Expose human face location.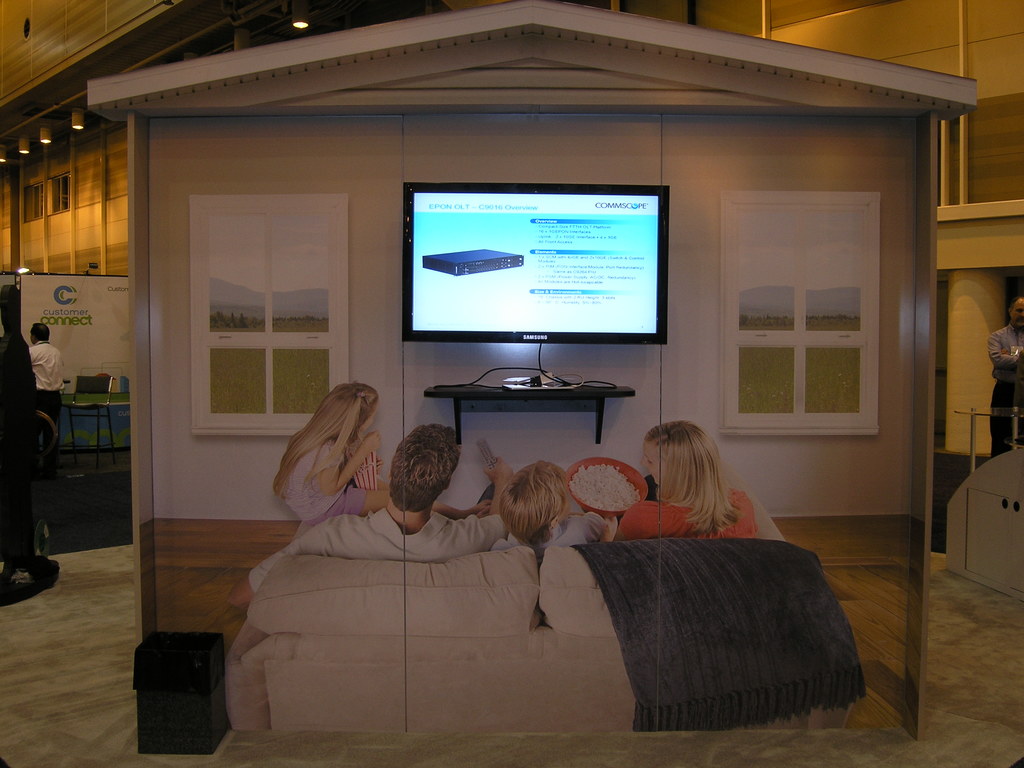
Exposed at pyautogui.locateOnScreen(1012, 294, 1023, 329).
